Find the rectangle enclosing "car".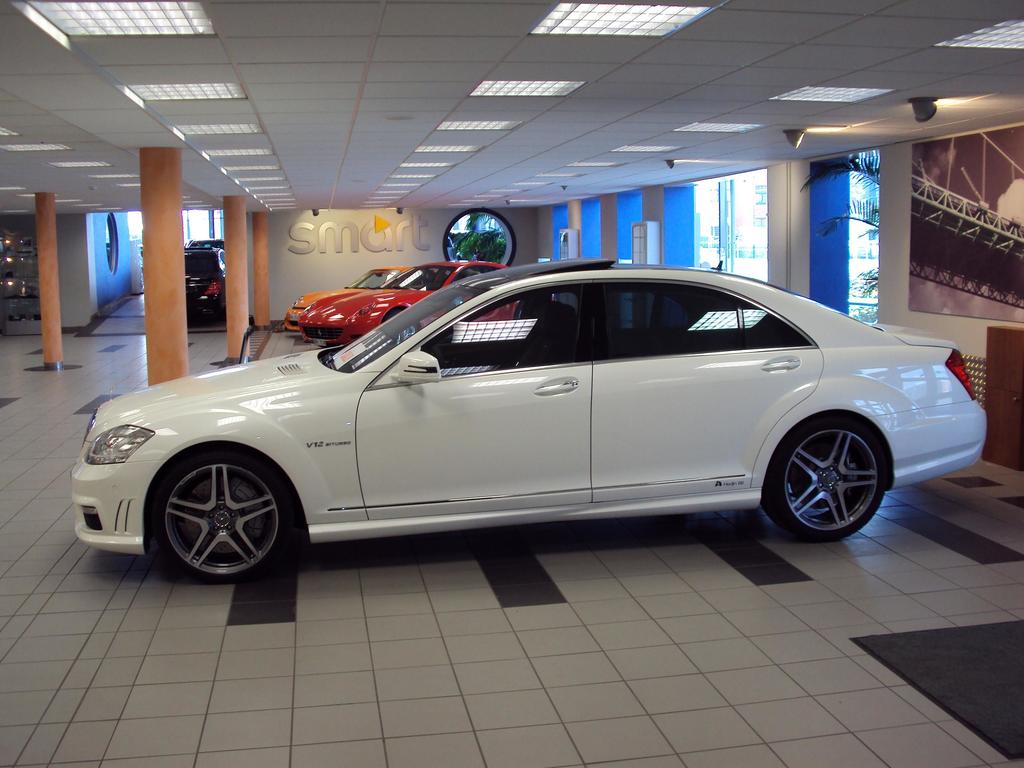
BBox(184, 248, 228, 316).
